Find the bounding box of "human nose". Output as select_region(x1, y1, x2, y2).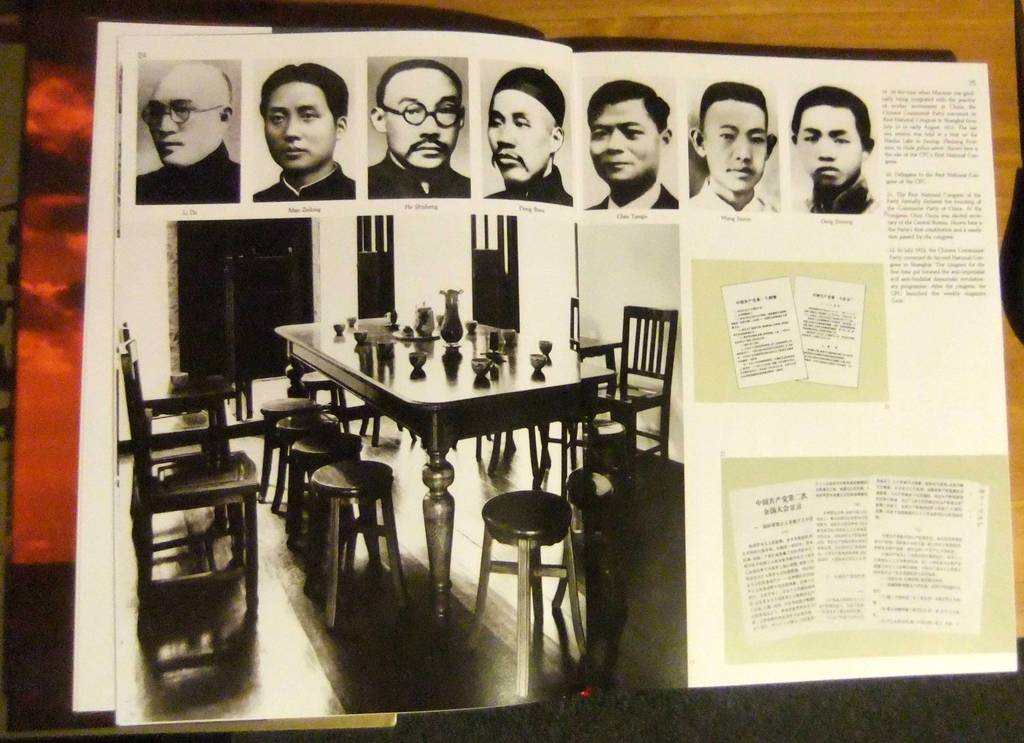
select_region(283, 116, 301, 140).
